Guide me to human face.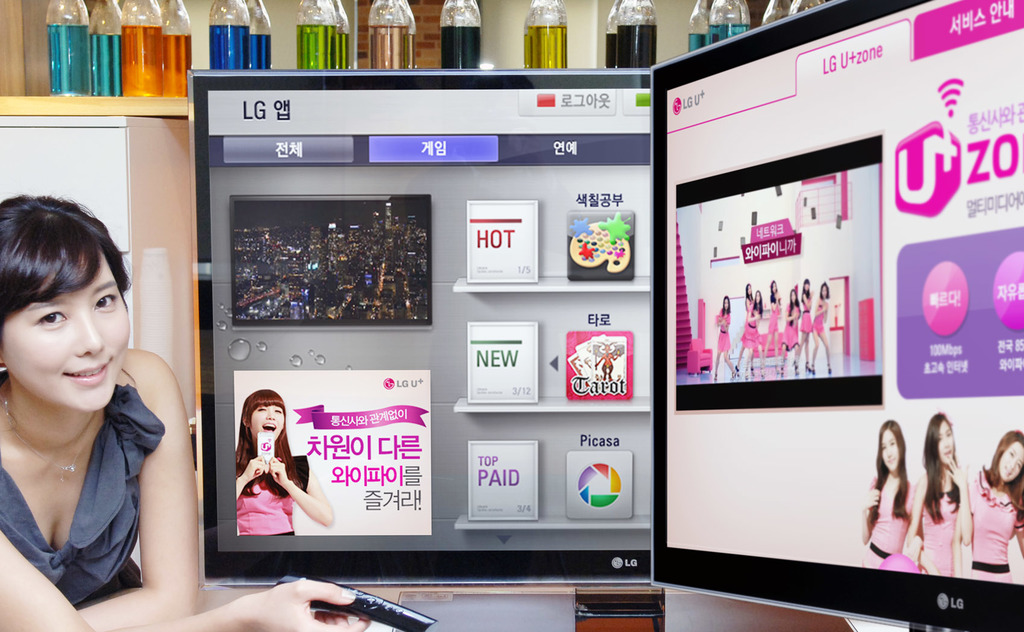
Guidance: 932/420/958/468.
